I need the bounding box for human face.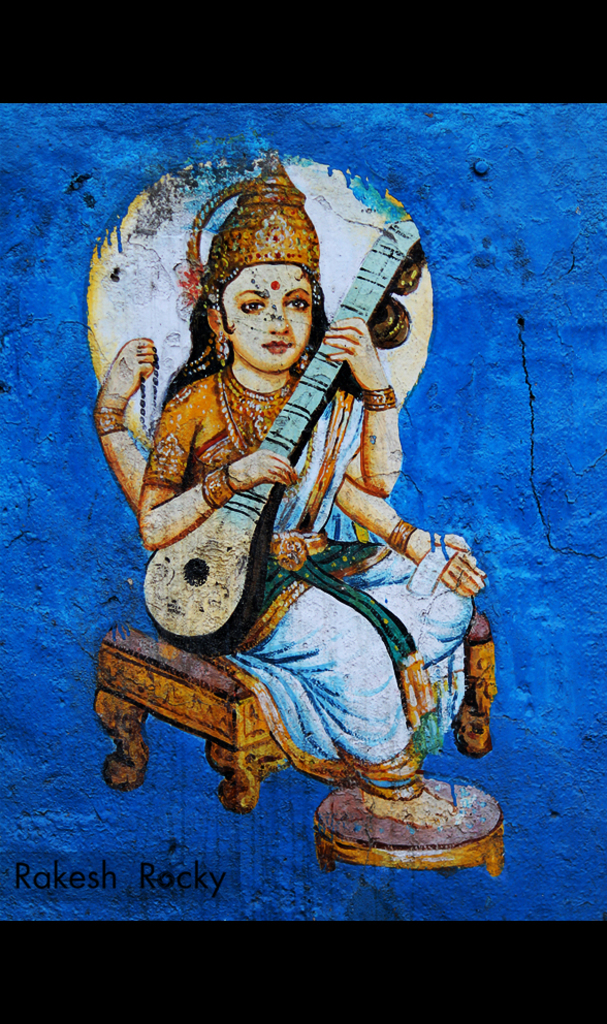
Here it is: left=212, top=259, right=312, bottom=366.
